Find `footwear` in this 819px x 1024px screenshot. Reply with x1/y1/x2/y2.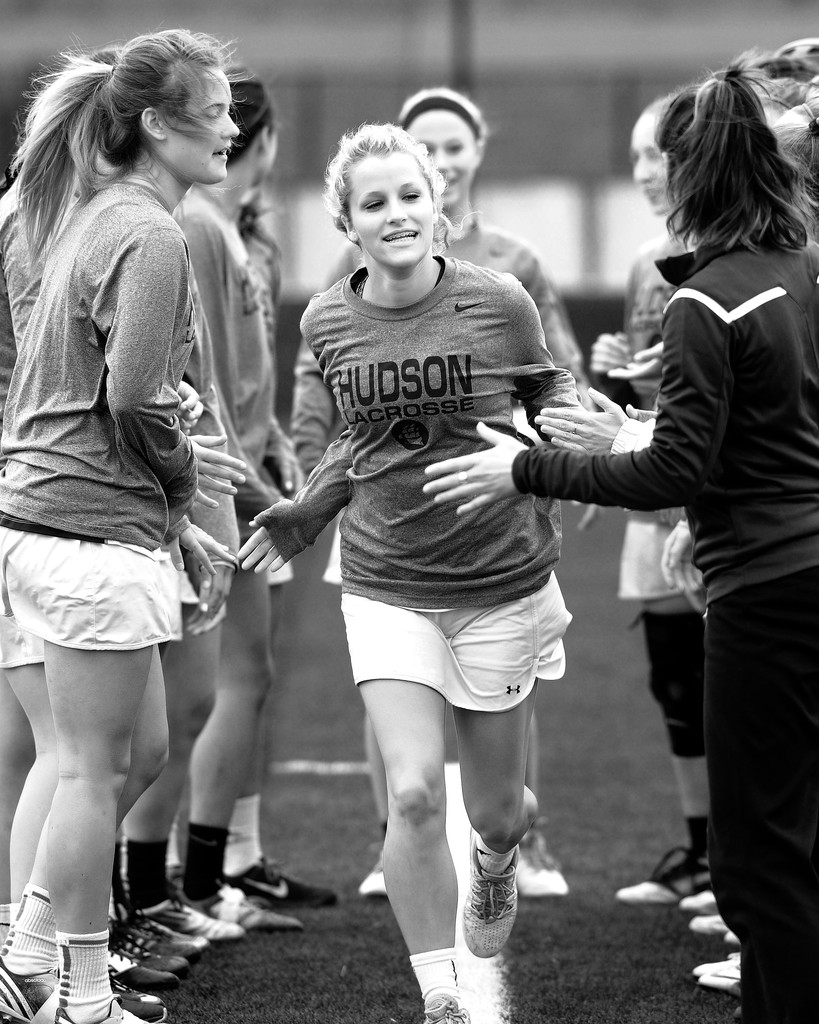
362/834/388/897.
